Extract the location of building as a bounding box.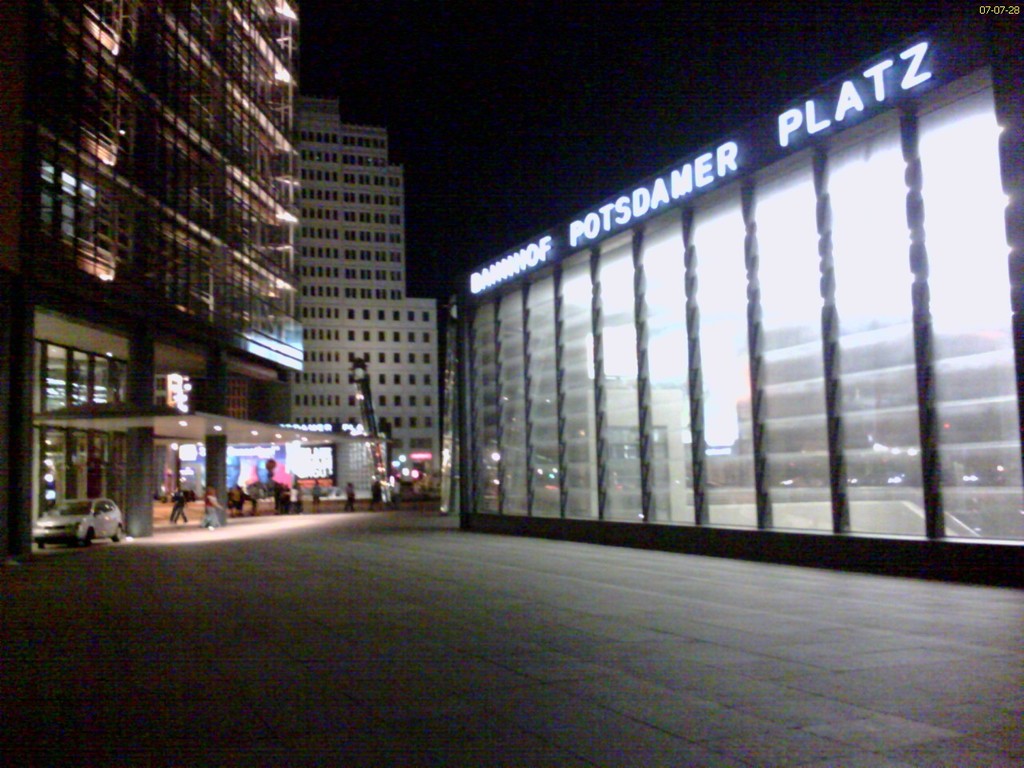
[x1=0, y1=0, x2=306, y2=558].
